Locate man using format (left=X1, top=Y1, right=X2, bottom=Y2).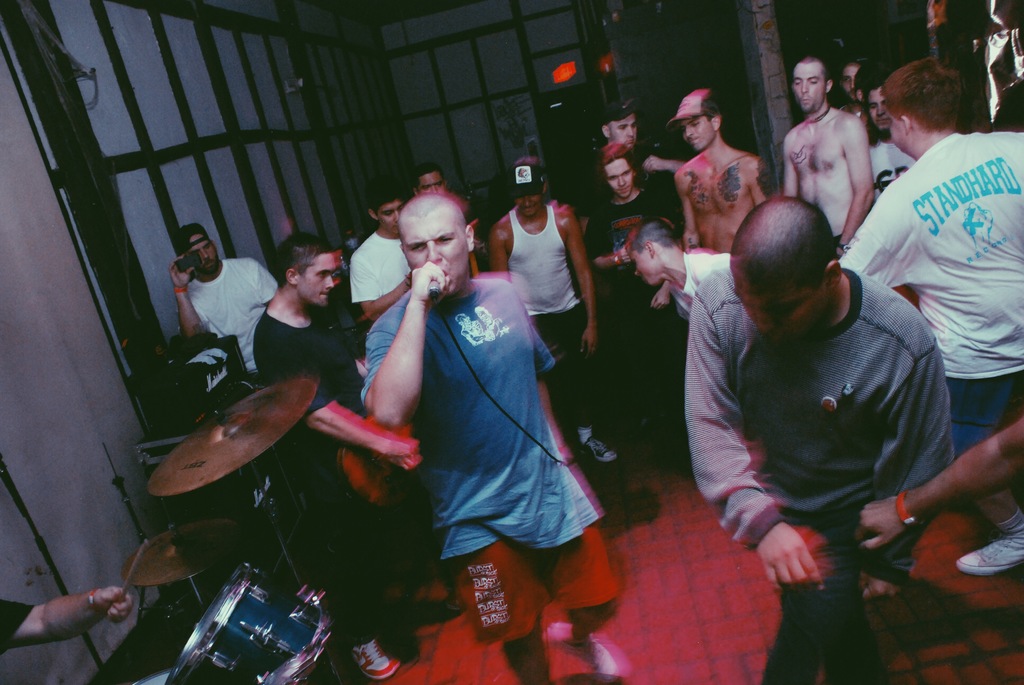
(left=859, top=63, right=921, bottom=199).
